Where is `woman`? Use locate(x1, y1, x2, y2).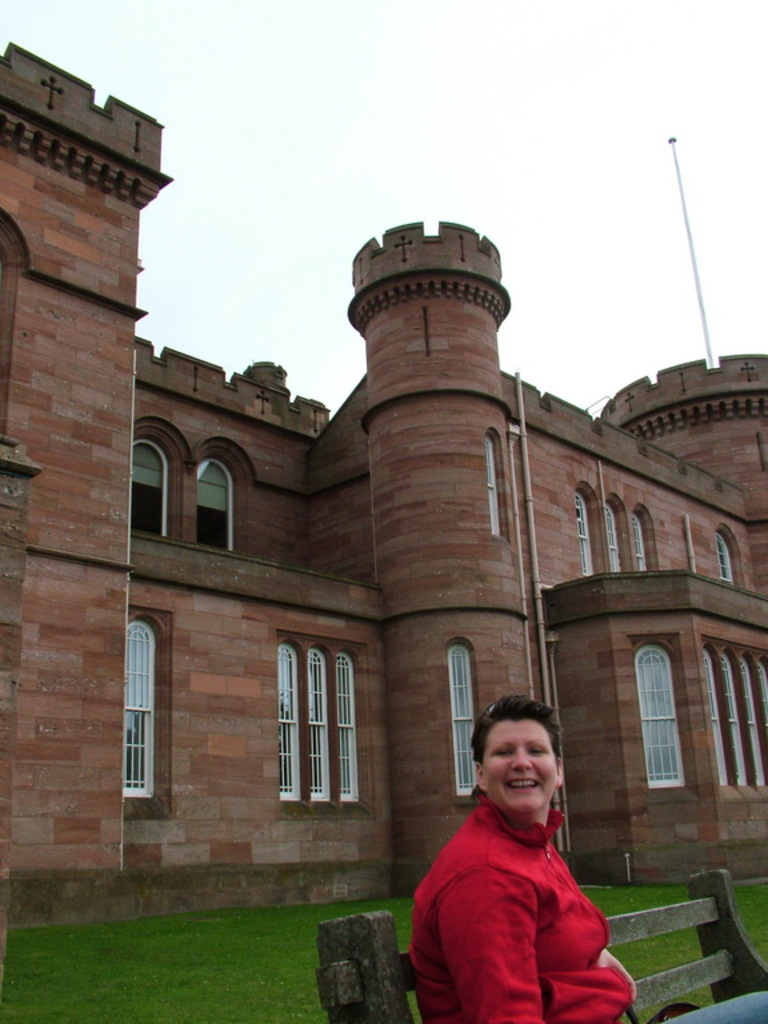
locate(413, 671, 637, 1023).
